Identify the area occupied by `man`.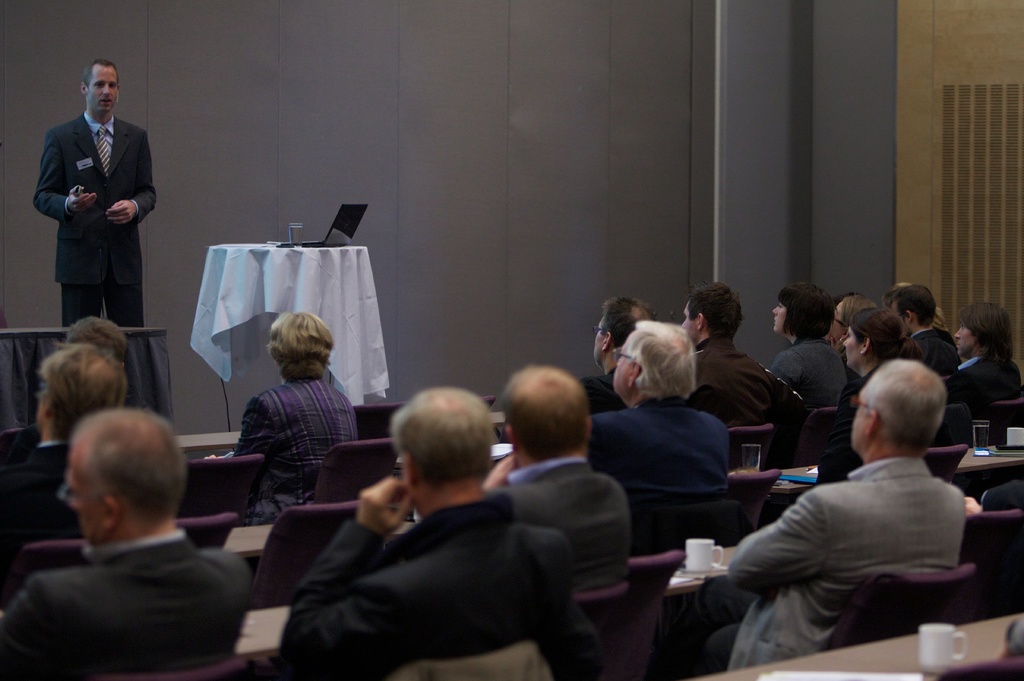
Area: [0,340,131,558].
